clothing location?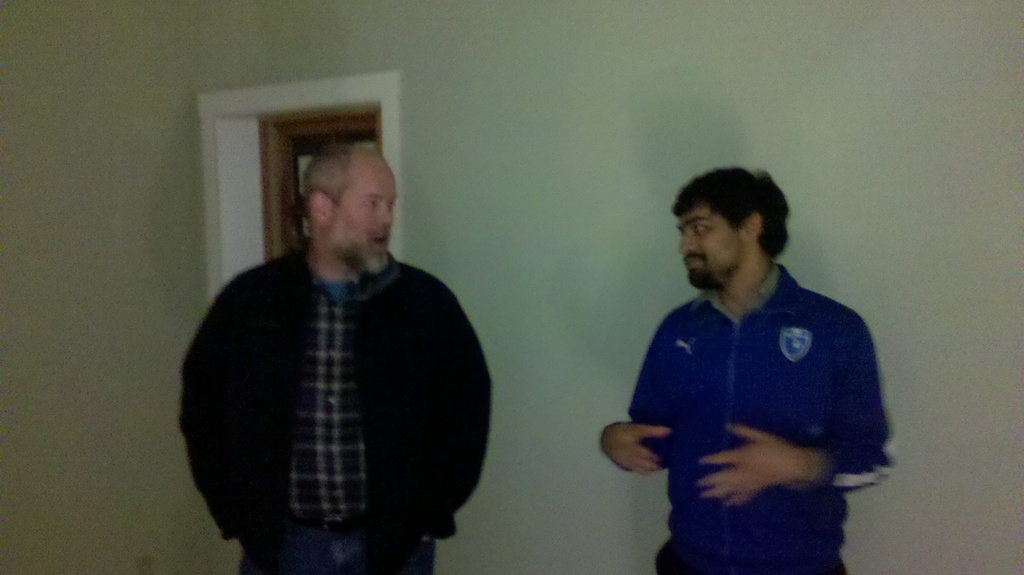
(left=624, top=257, right=885, bottom=574)
